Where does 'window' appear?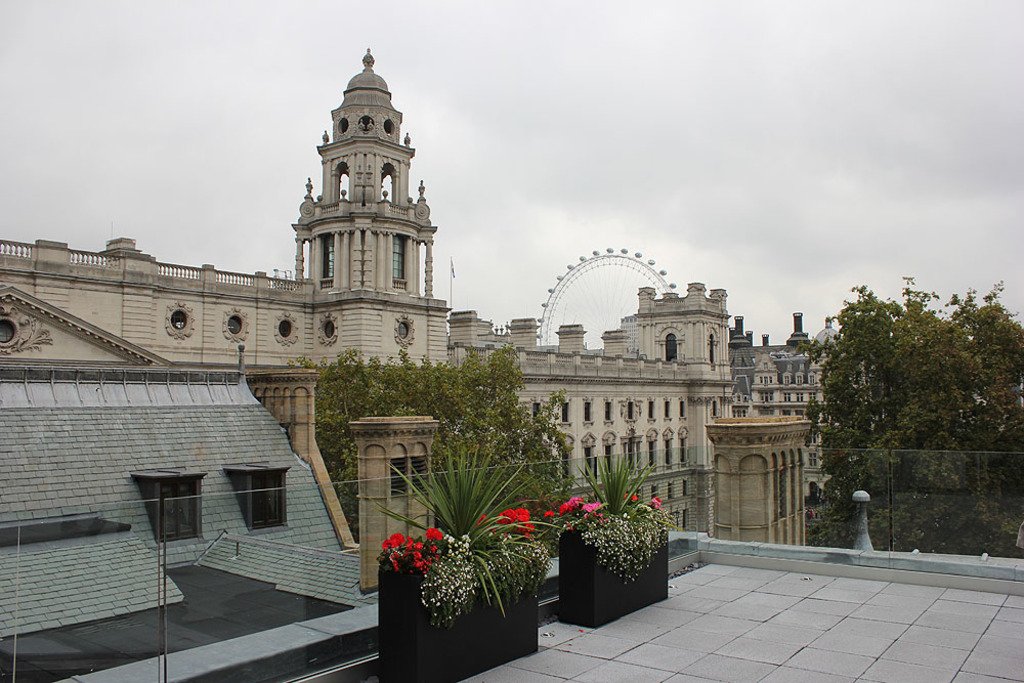
Appears at l=796, t=390, r=804, b=403.
